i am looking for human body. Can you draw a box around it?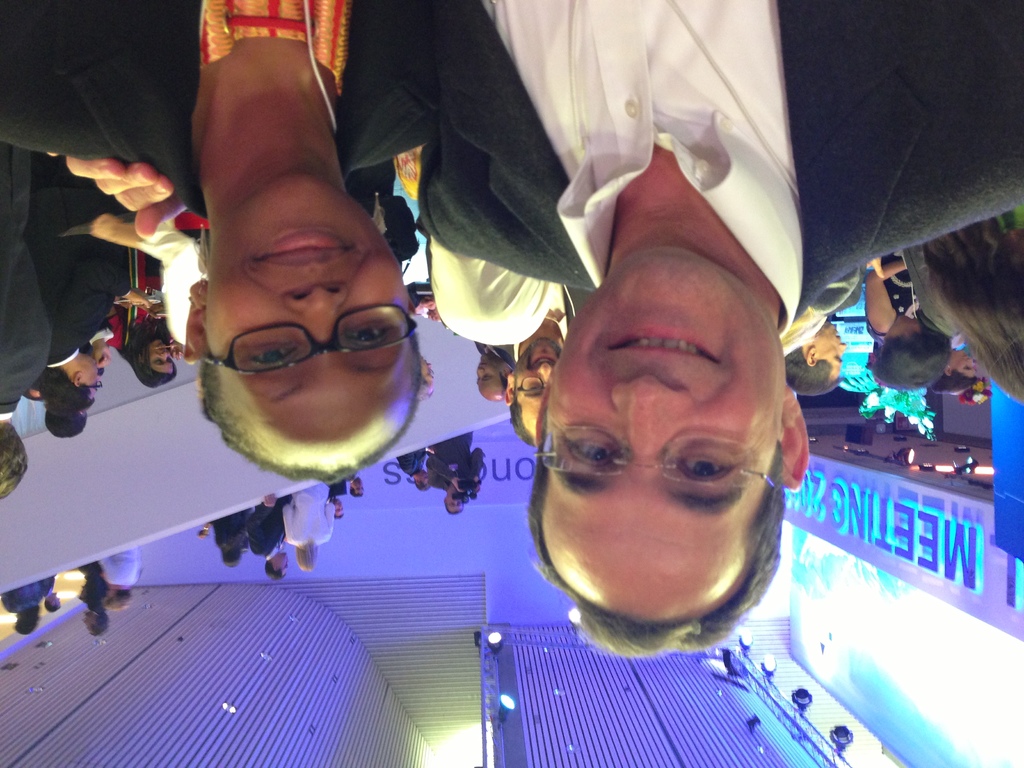
Sure, the bounding box is [329,484,342,504].
